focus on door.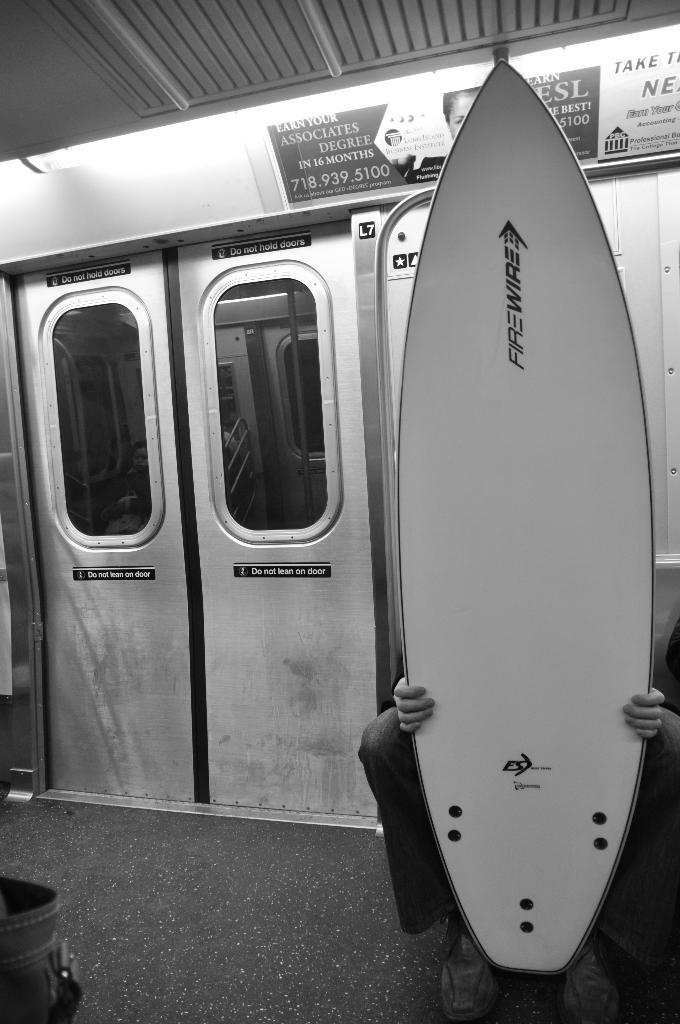
Focused at (x1=10, y1=212, x2=376, y2=824).
